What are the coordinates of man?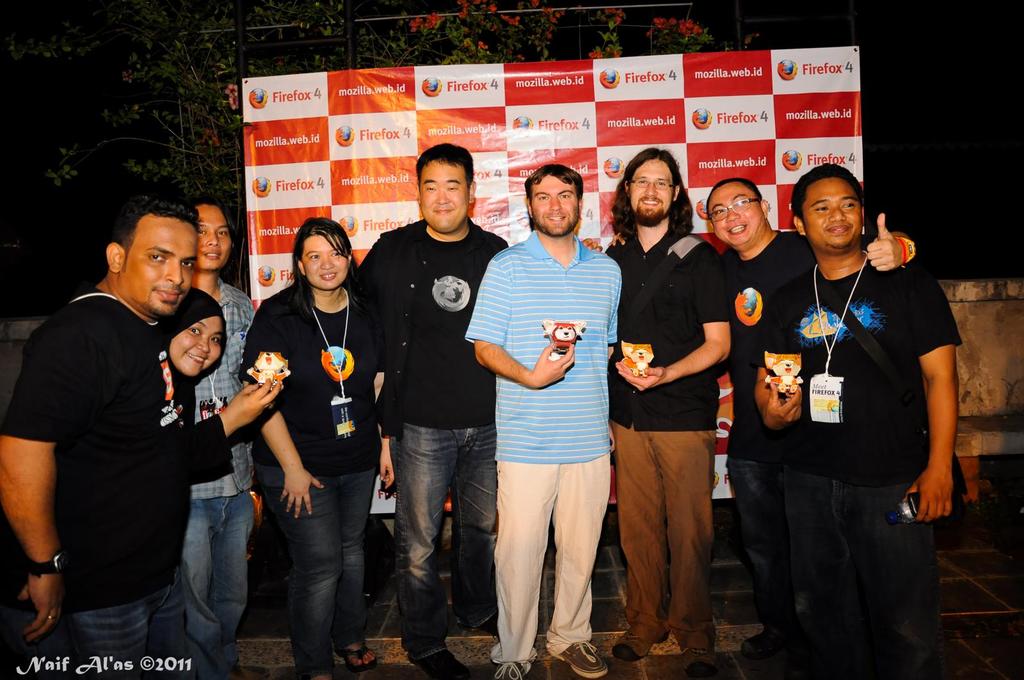
<region>351, 144, 508, 679</region>.
